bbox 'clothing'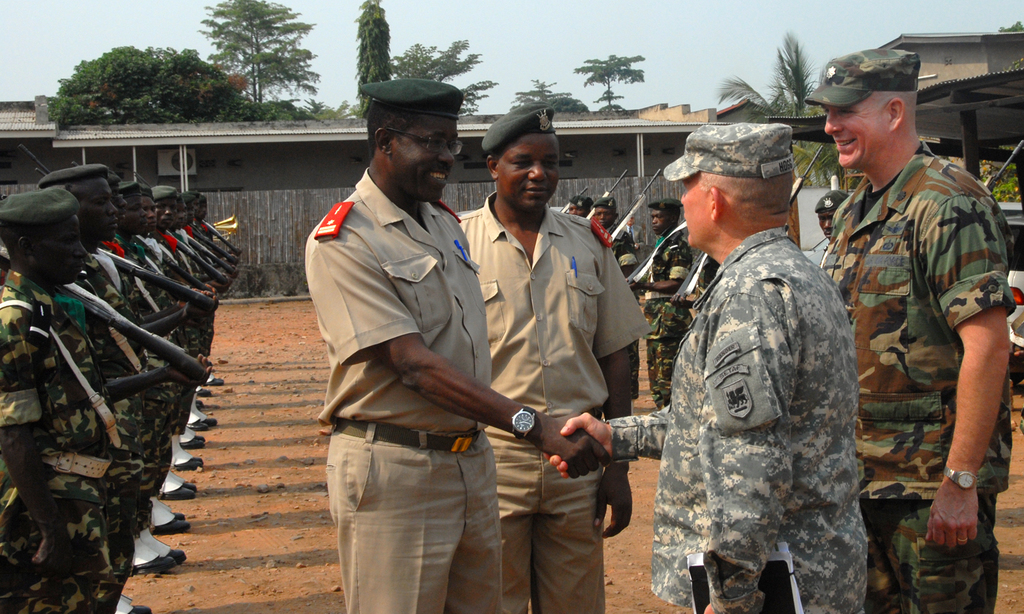
region(304, 169, 504, 613)
